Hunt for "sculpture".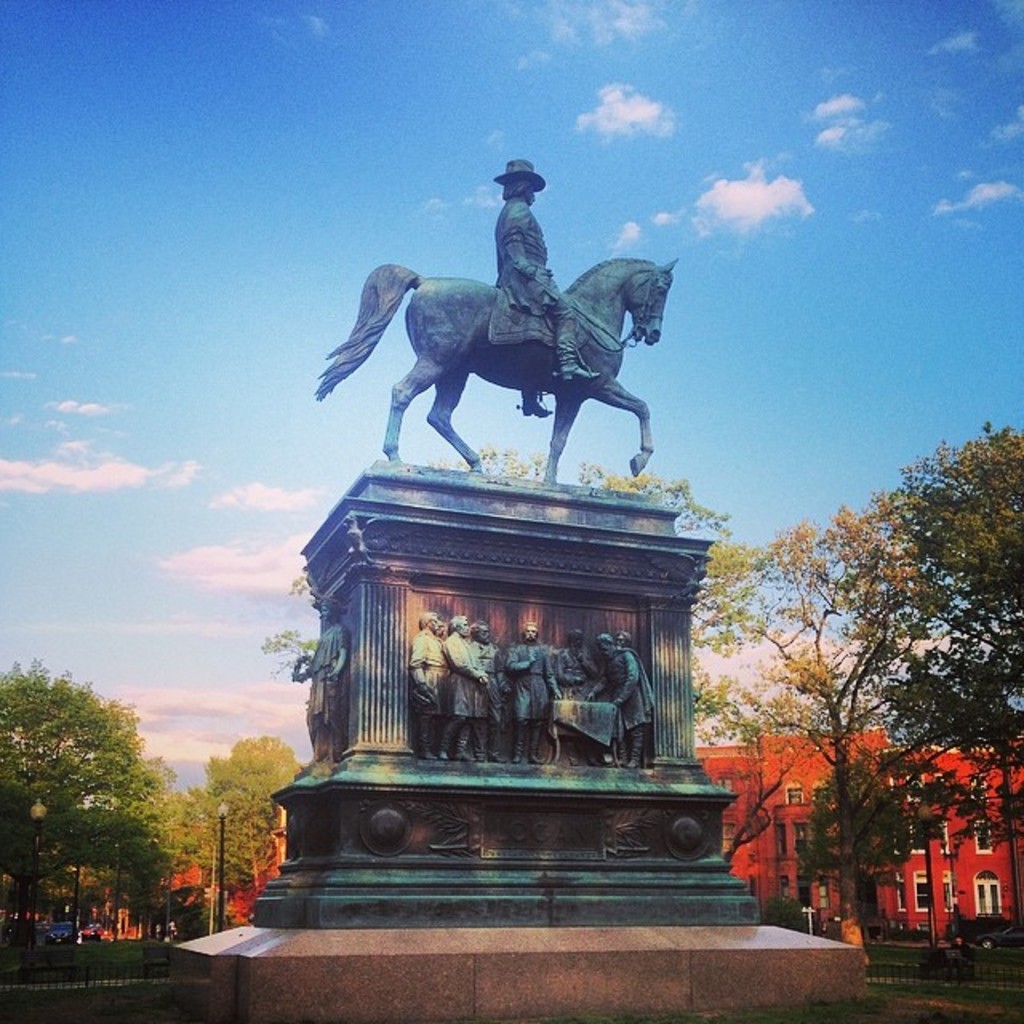
Hunted down at locate(597, 630, 654, 757).
